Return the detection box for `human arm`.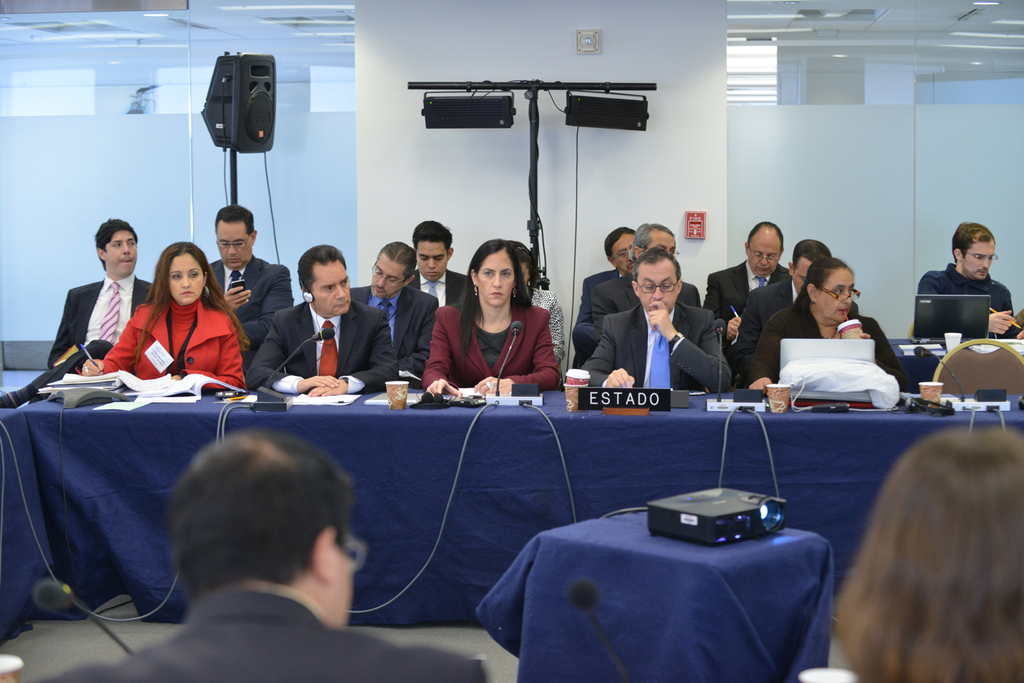
222 286 251 309.
